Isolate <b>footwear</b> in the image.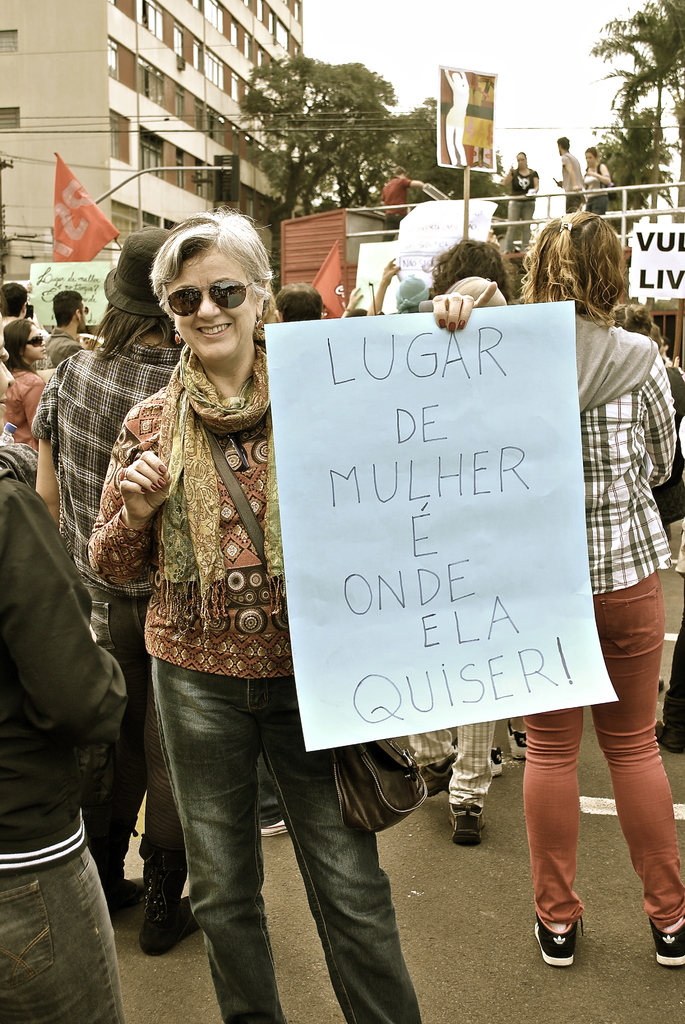
Isolated region: rect(137, 890, 201, 954).
